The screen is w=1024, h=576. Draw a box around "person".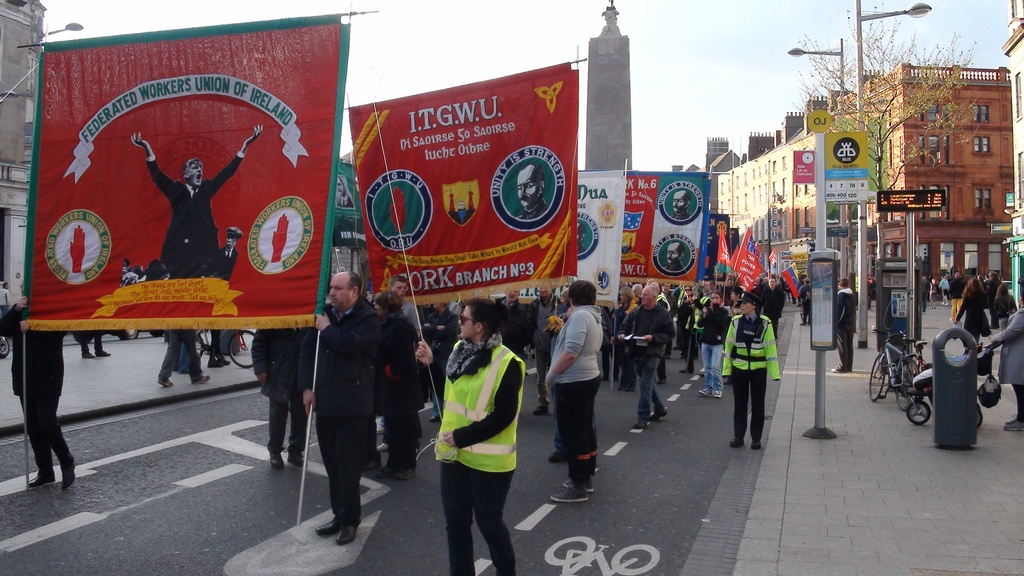
box=[509, 162, 544, 218].
